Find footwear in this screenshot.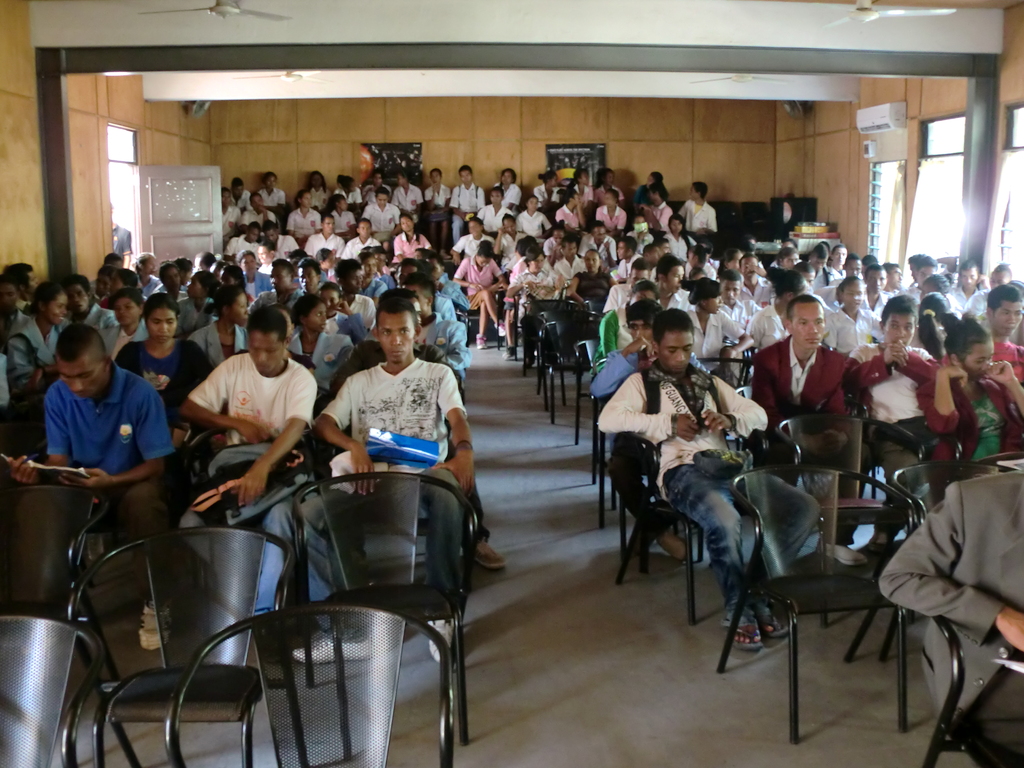
The bounding box for footwear is left=421, top=617, right=452, bottom=654.
